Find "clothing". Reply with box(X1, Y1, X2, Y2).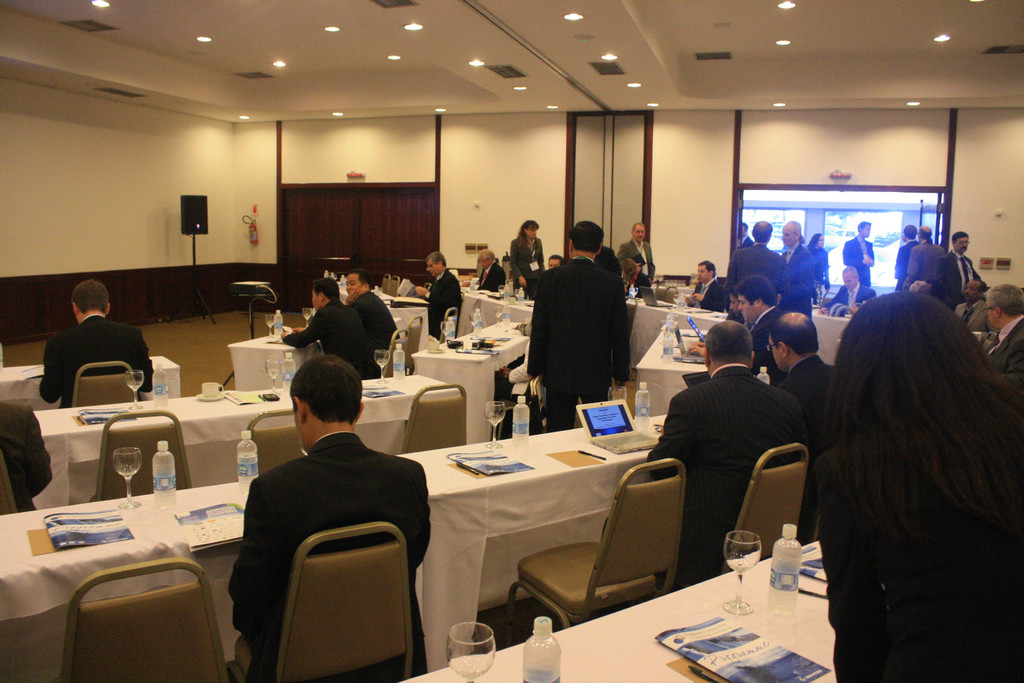
box(689, 268, 723, 313).
